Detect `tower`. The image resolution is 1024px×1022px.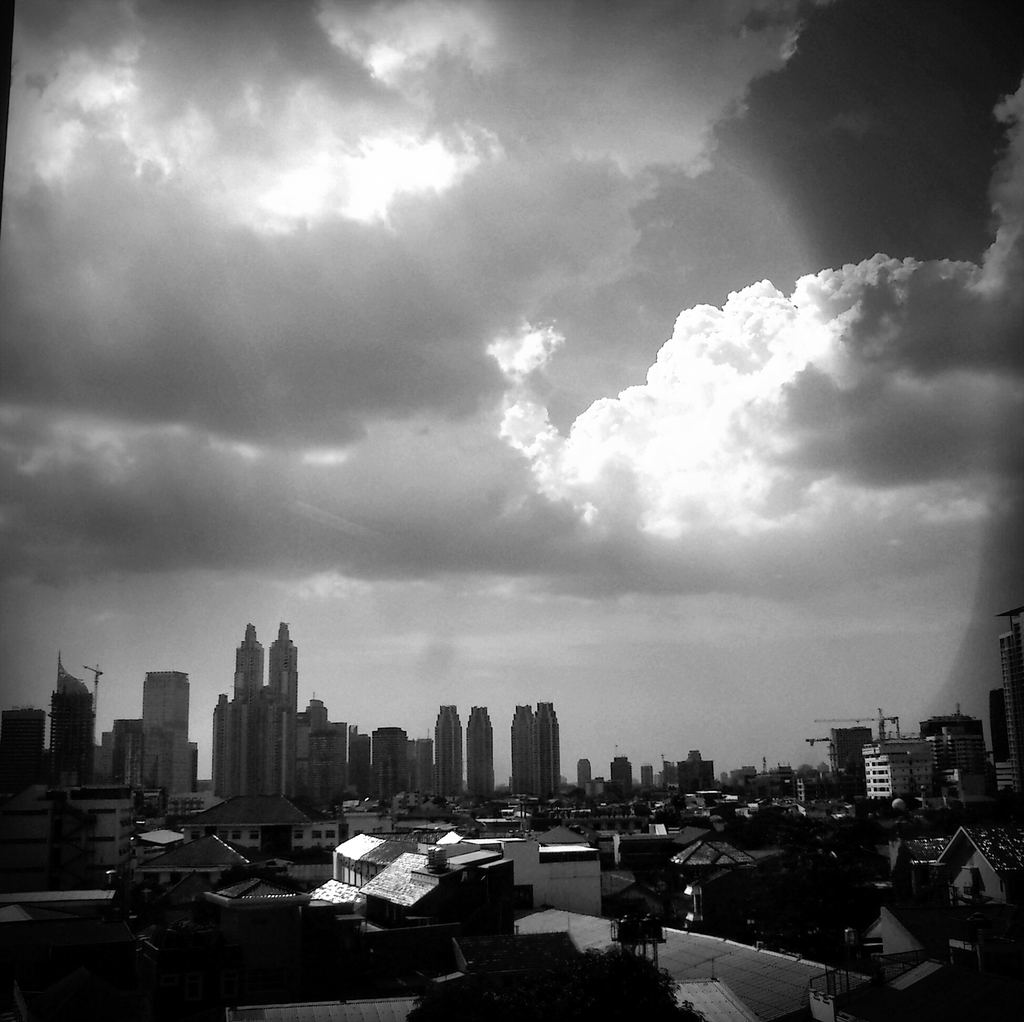
box(372, 726, 408, 806).
